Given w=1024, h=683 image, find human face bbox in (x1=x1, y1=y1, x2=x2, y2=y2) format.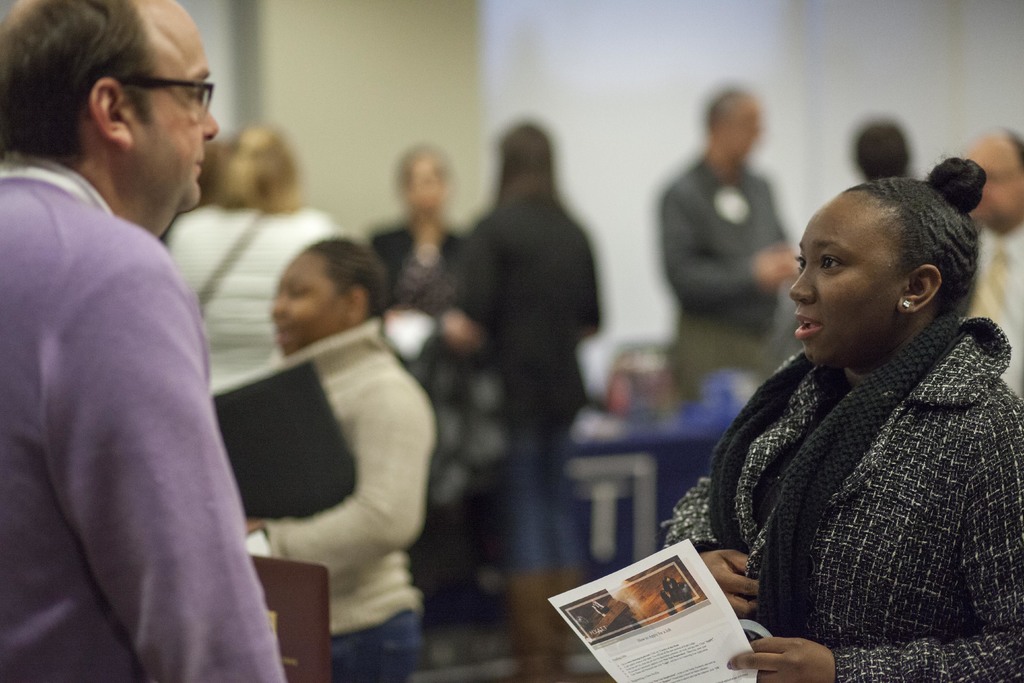
(x1=129, y1=0, x2=223, y2=215).
